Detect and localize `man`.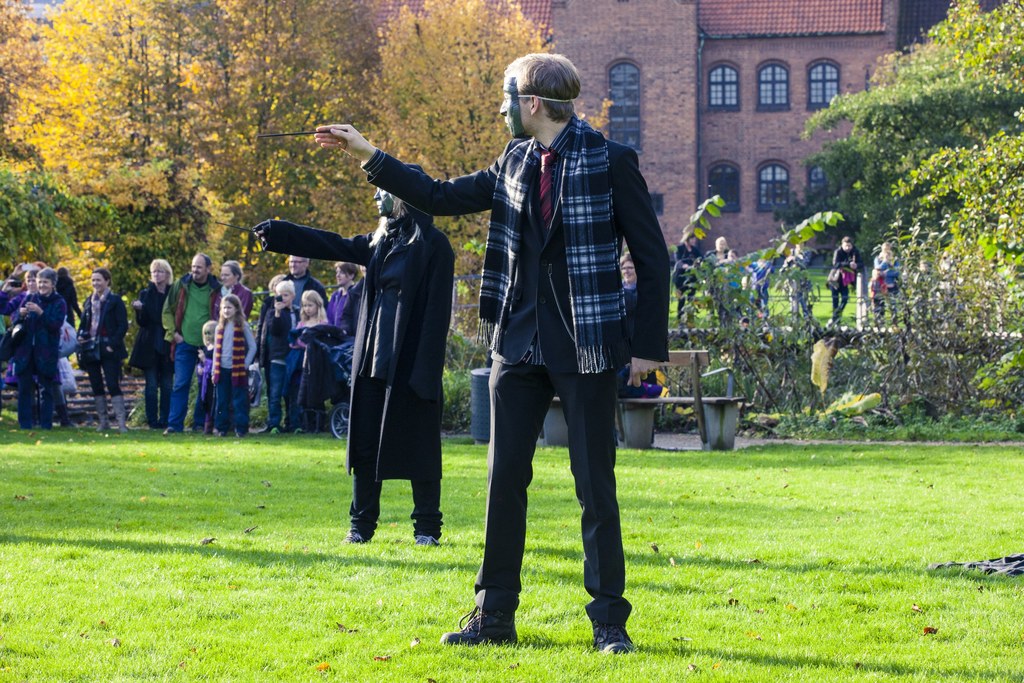
Localized at left=828, top=232, right=866, bottom=331.
